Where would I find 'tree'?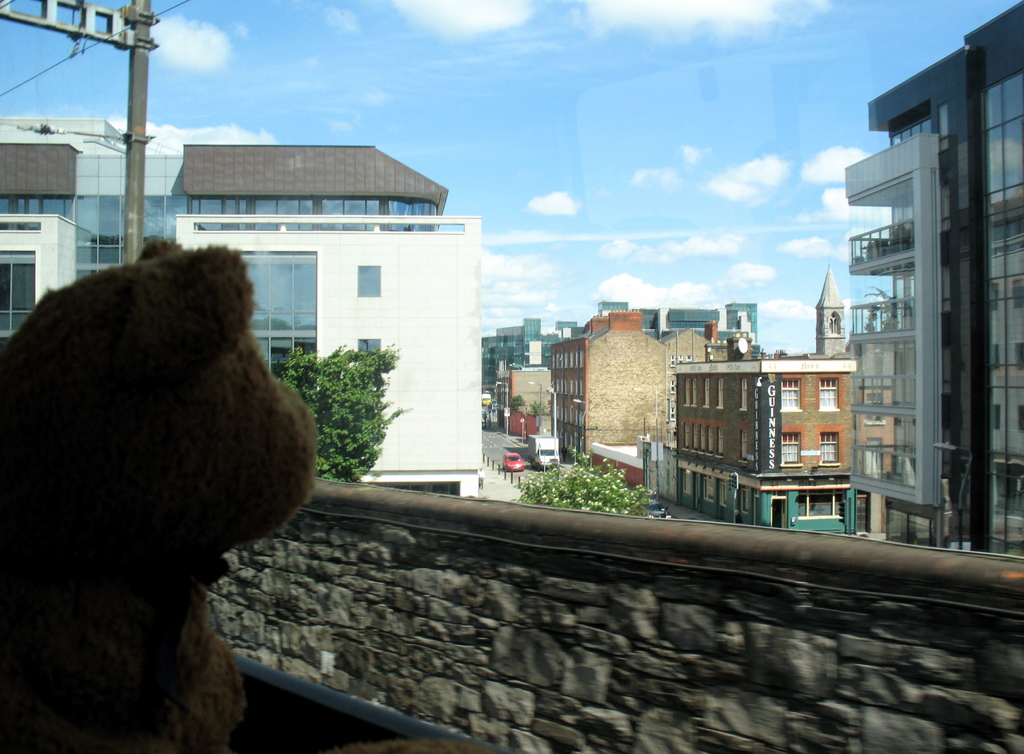
At box(527, 397, 545, 413).
